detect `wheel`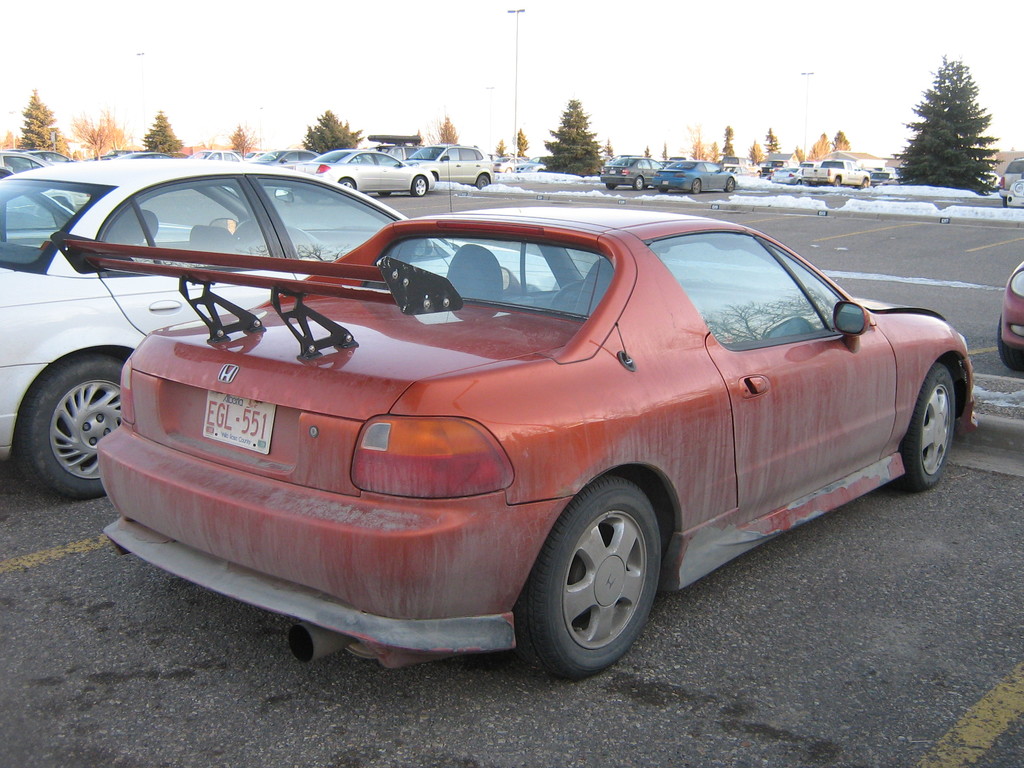
bbox=(476, 176, 489, 189)
